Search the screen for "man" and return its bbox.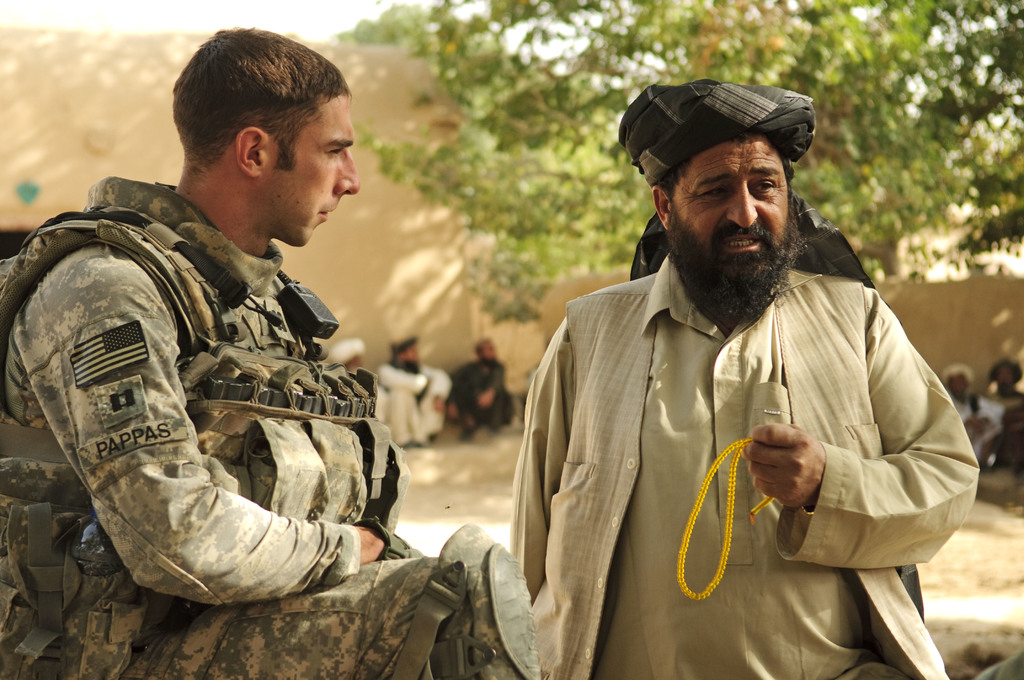
Found: left=492, top=70, right=972, bottom=670.
